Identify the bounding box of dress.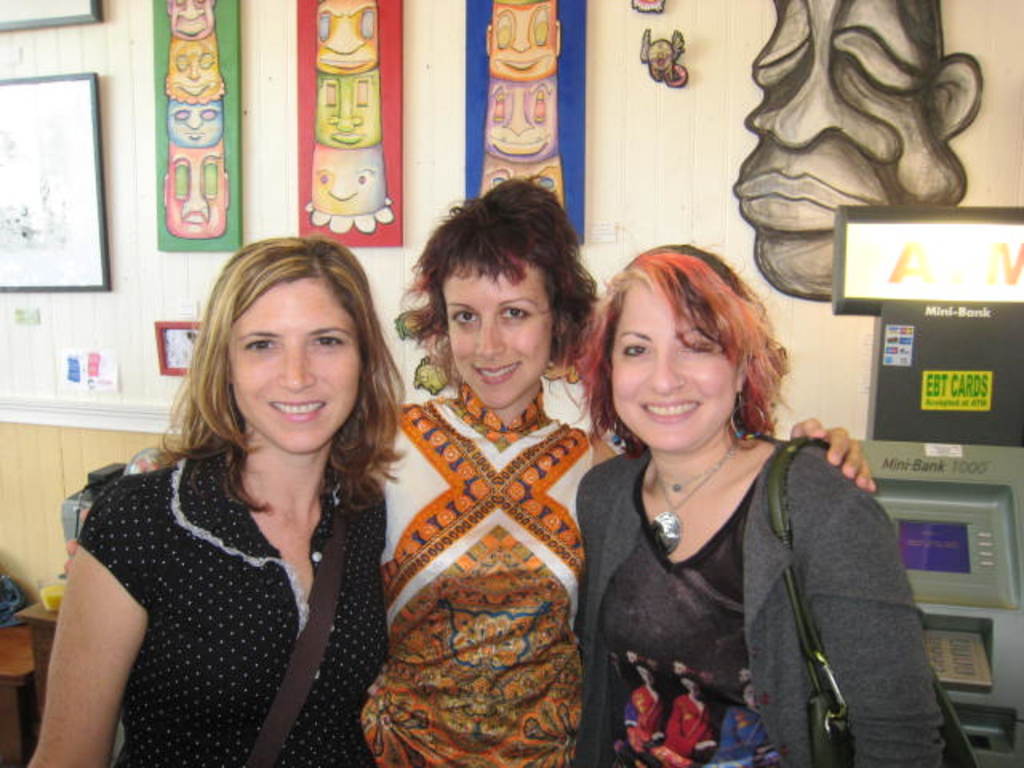
box(355, 384, 608, 766).
